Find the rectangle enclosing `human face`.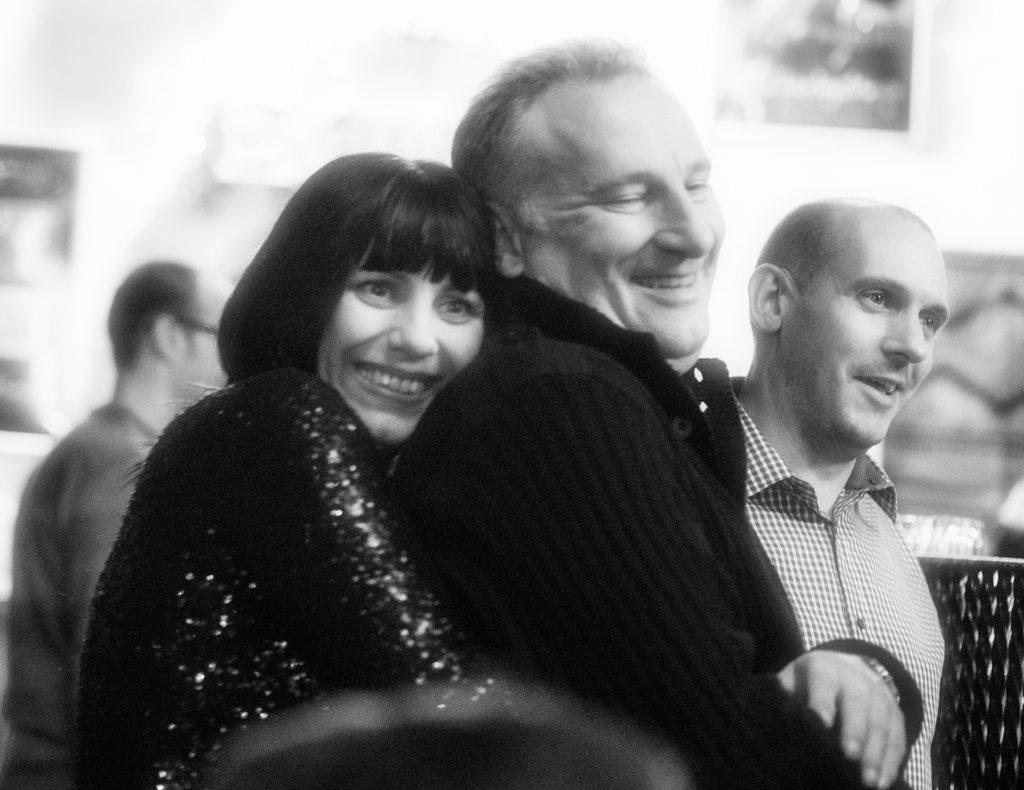
l=778, t=240, r=952, b=446.
